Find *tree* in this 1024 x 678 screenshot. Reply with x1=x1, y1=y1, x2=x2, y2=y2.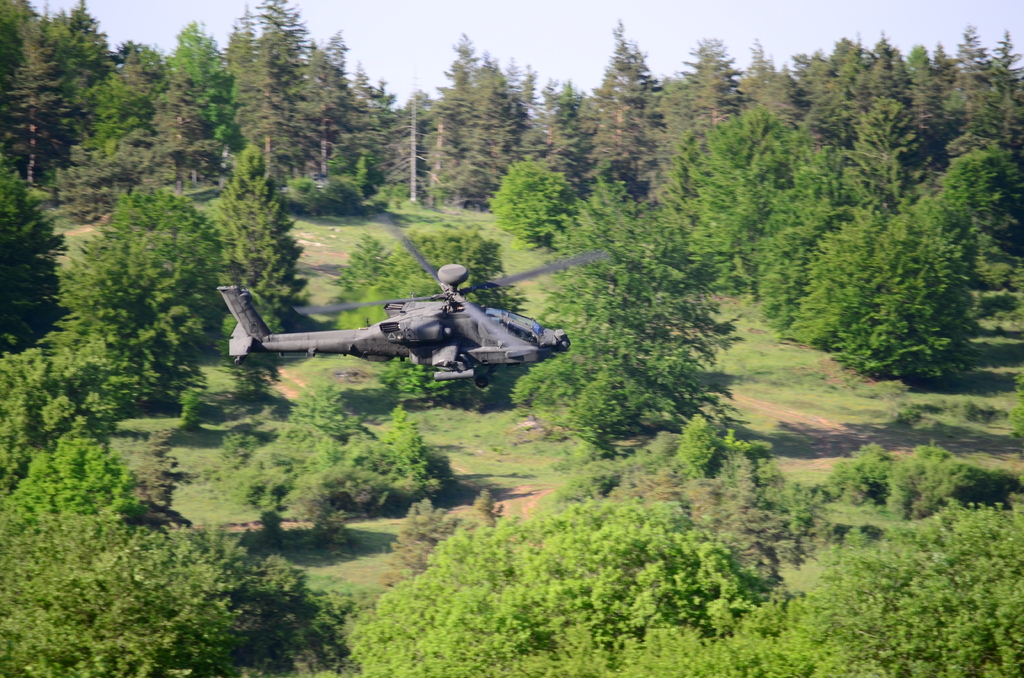
x1=828, y1=143, x2=1002, y2=389.
